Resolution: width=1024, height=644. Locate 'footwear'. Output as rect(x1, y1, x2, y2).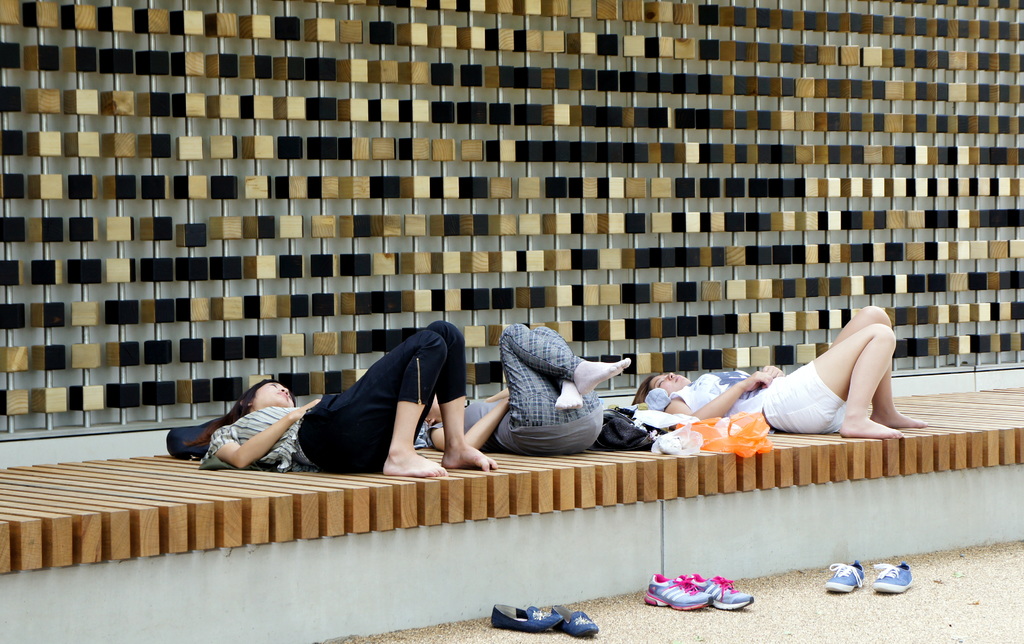
rect(820, 562, 863, 595).
